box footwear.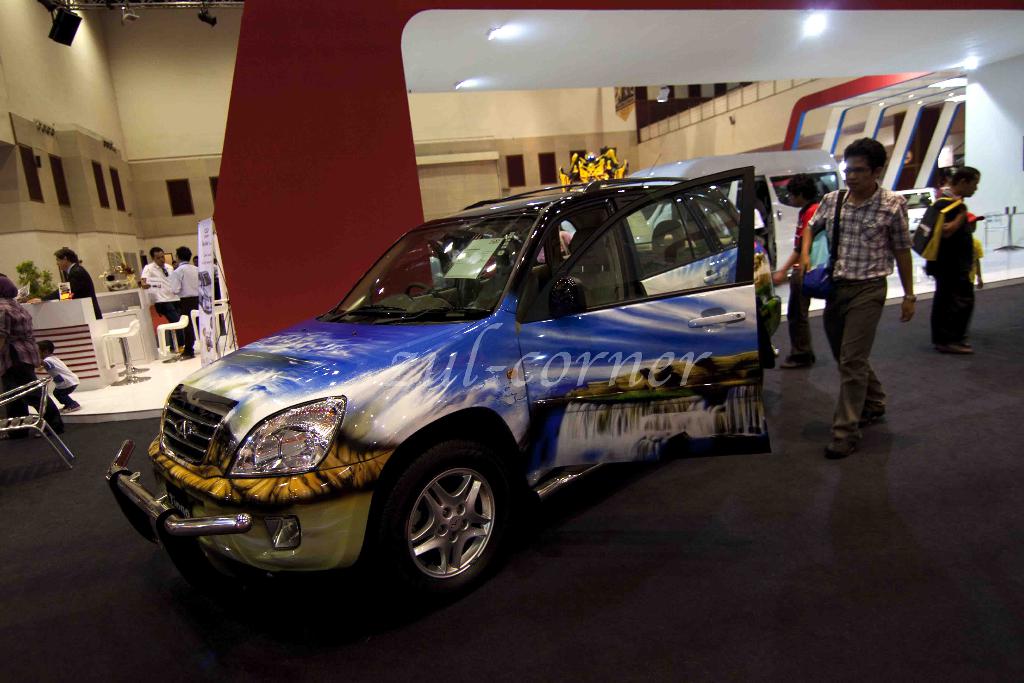
{"x1": 820, "y1": 421, "x2": 865, "y2": 456}.
